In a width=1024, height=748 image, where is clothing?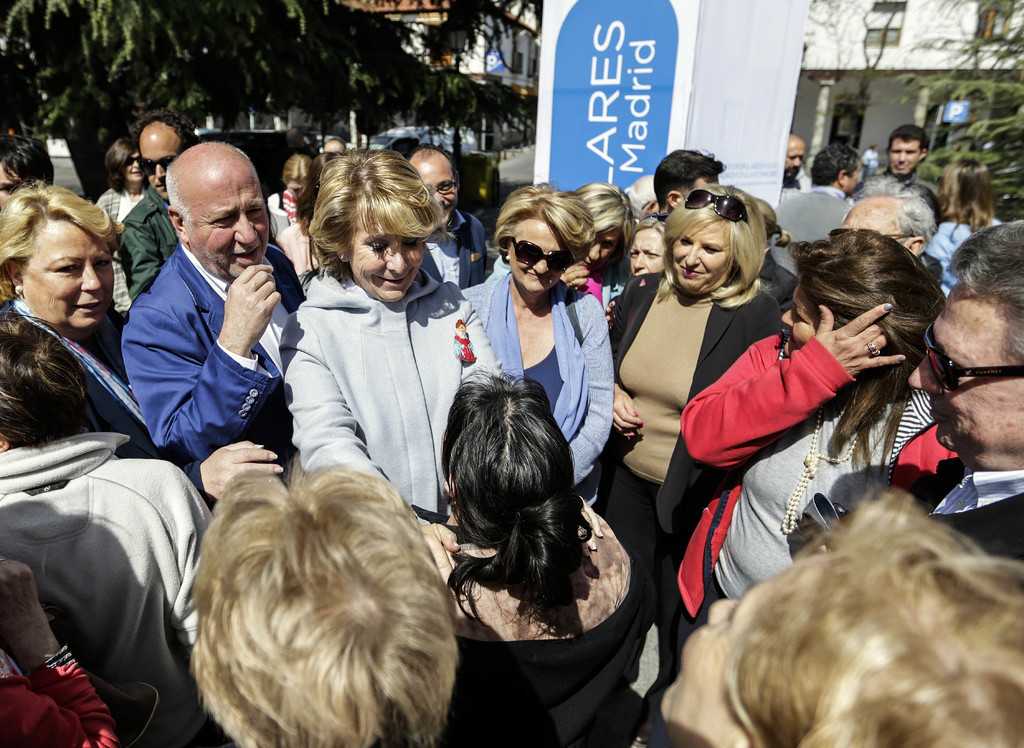
{"left": 916, "top": 211, "right": 994, "bottom": 305}.
